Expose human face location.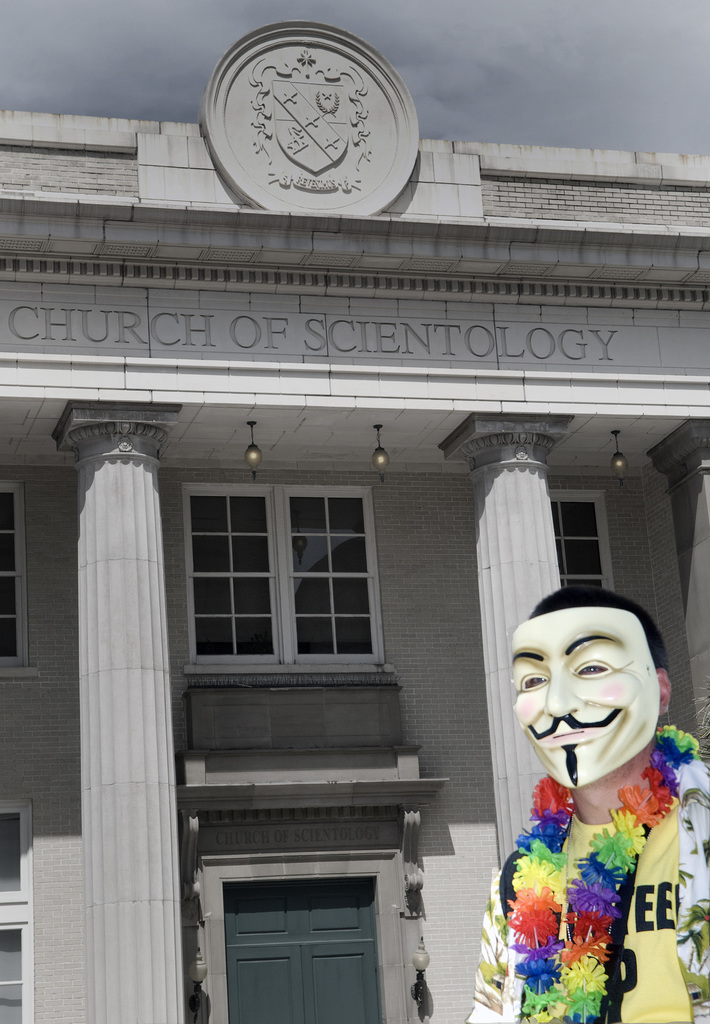
Exposed at [522, 601, 654, 797].
